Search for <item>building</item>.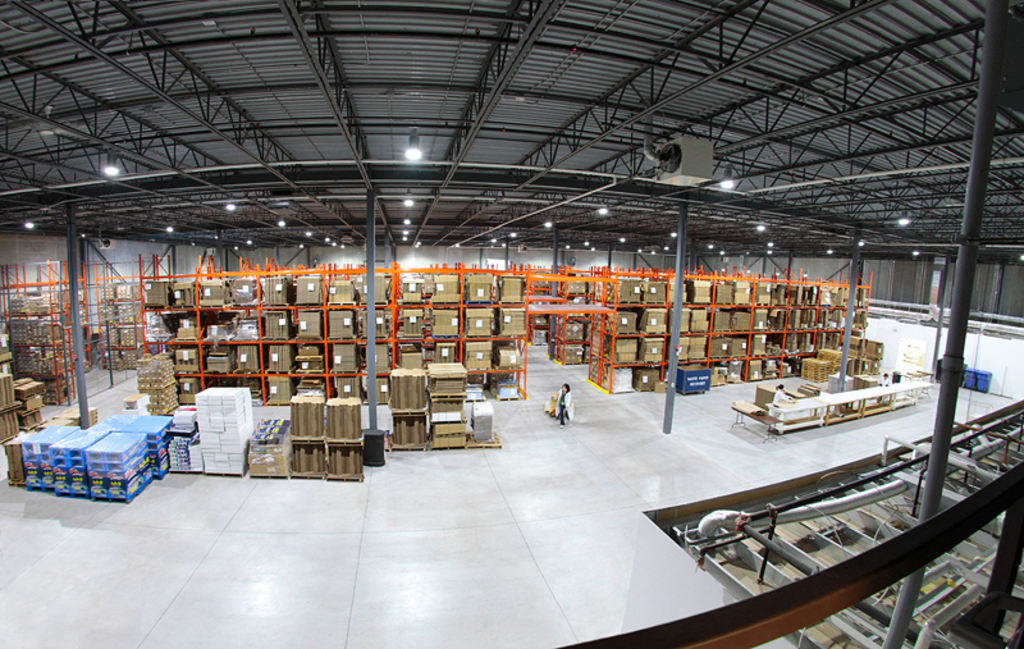
Found at x1=0, y1=0, x2=1023, y2=648.
